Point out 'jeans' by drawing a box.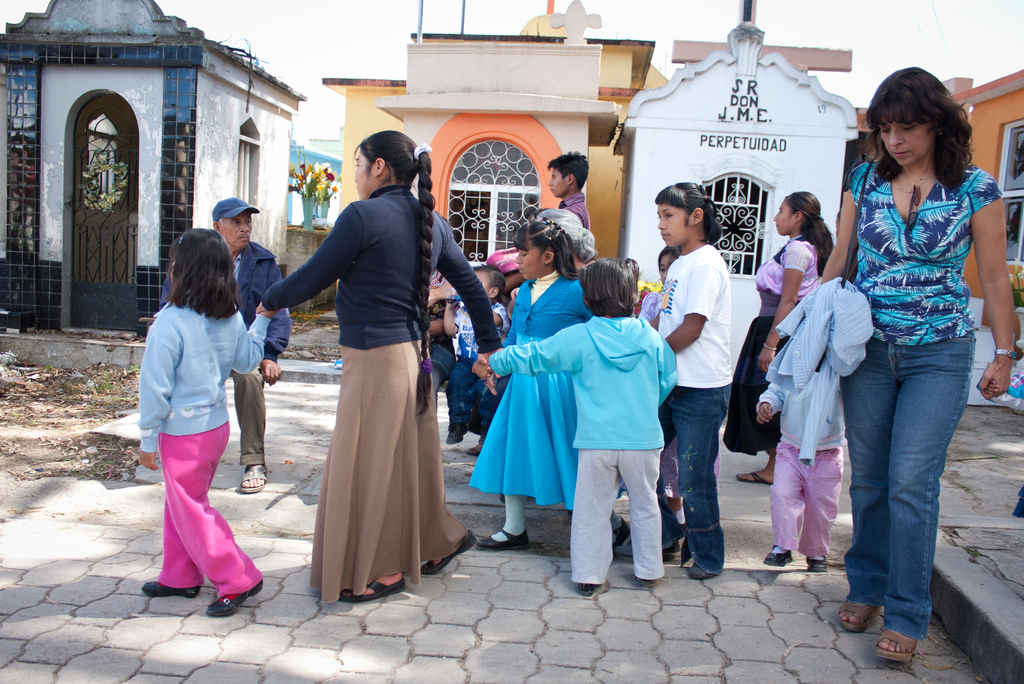
bbox(755, 444, 855, 561).
